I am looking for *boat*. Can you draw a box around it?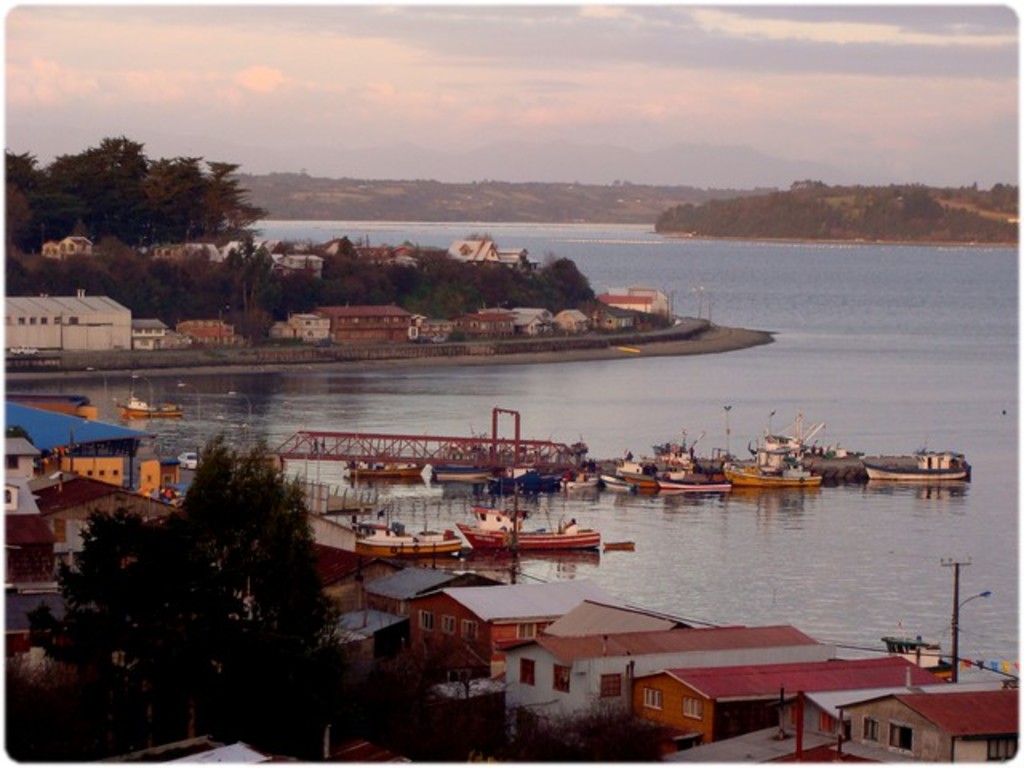
Sure, the bounding box is Rect(720, 411, 821, 499).
